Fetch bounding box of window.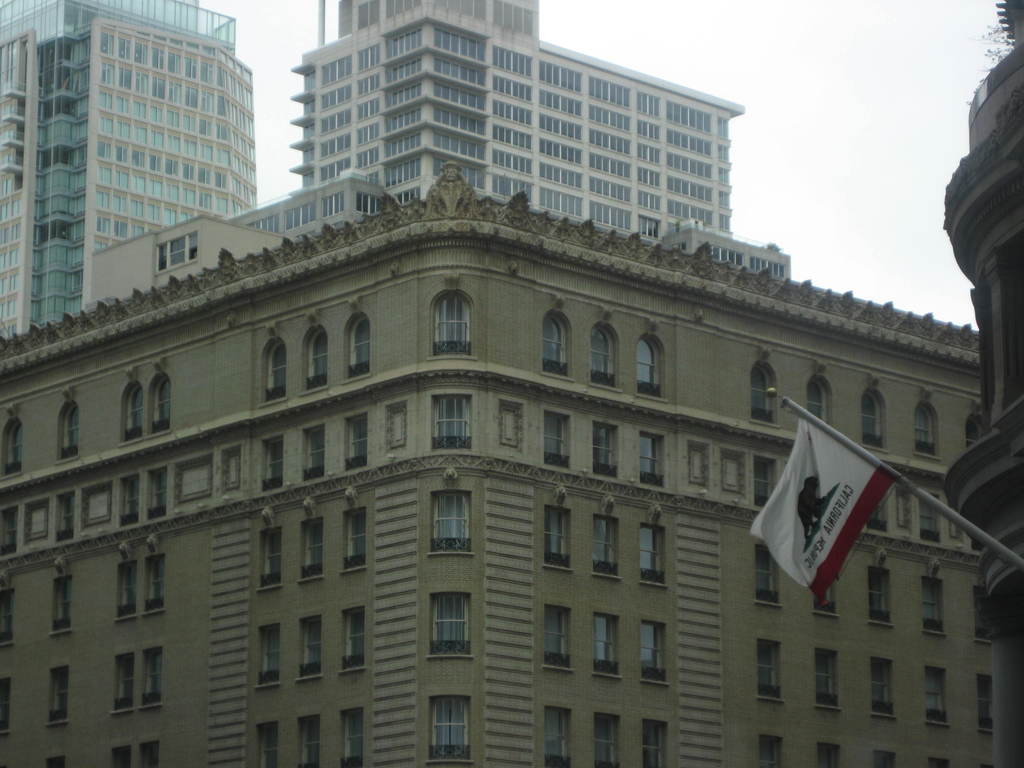
Bbox: 868 566 895 625.
